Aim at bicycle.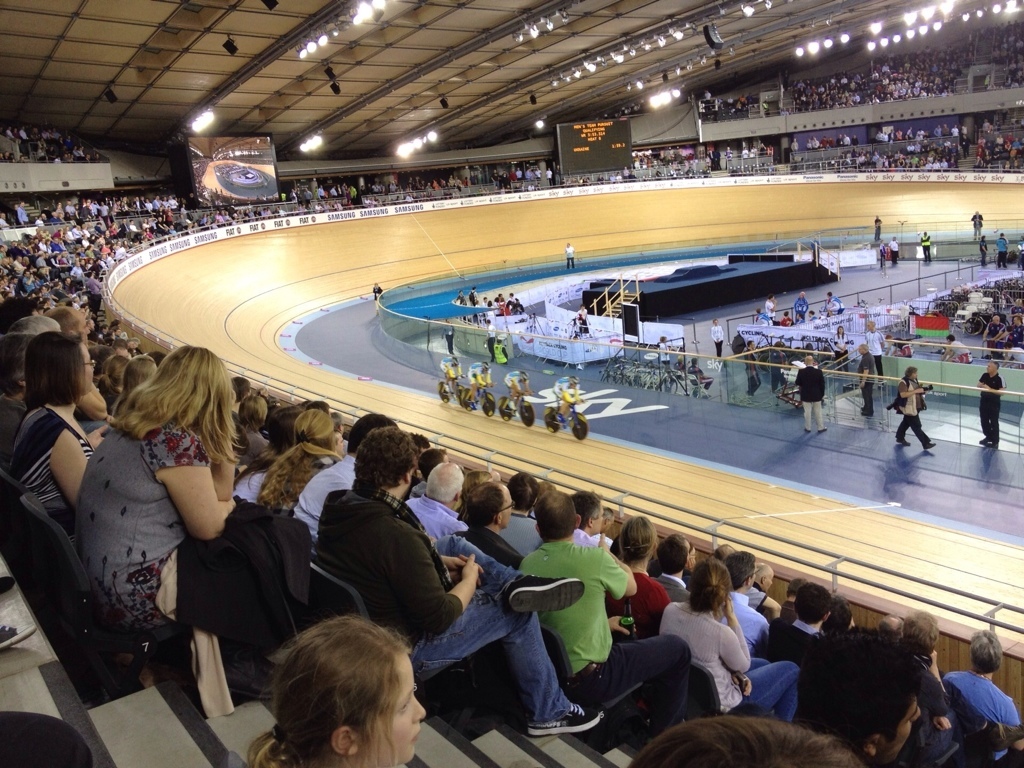
Aimed at 961/307/1011/335.
